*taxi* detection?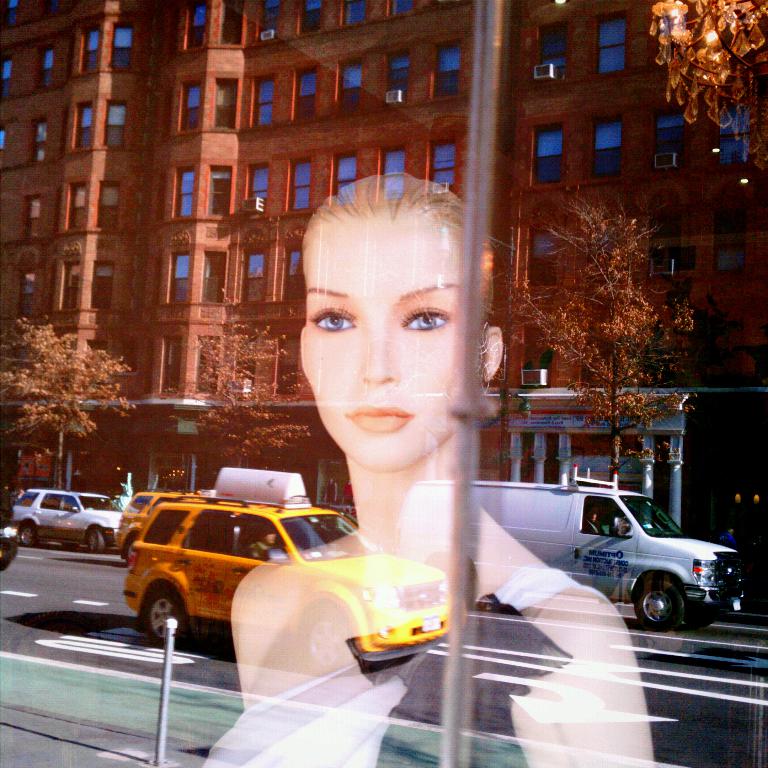
(x1=117, y1=486, x2=448, y2=670)
